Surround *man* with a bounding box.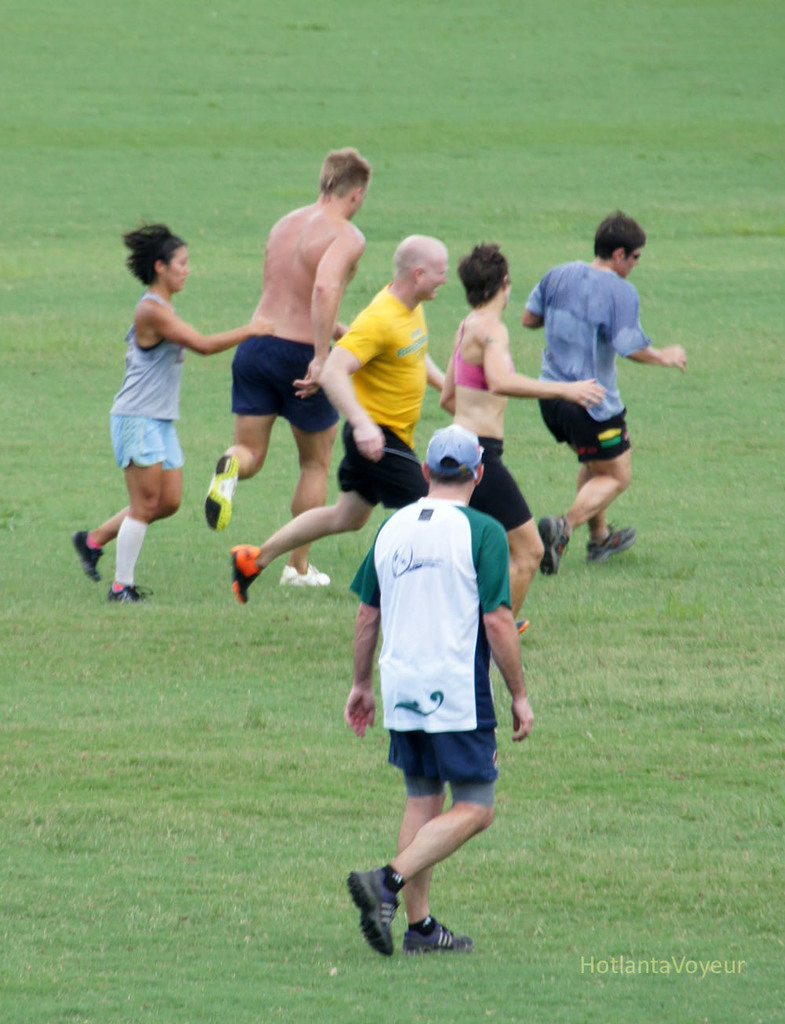
bbox(230, 234, 458, 607).
